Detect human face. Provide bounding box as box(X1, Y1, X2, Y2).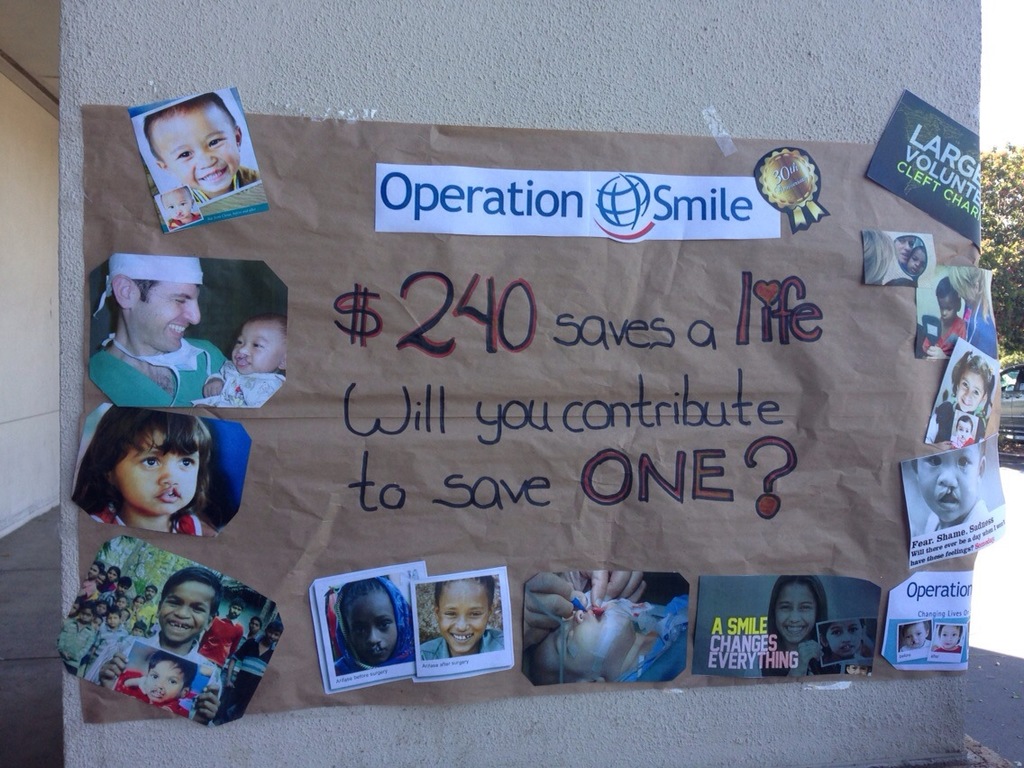
box(535, 600, 629, 672).
